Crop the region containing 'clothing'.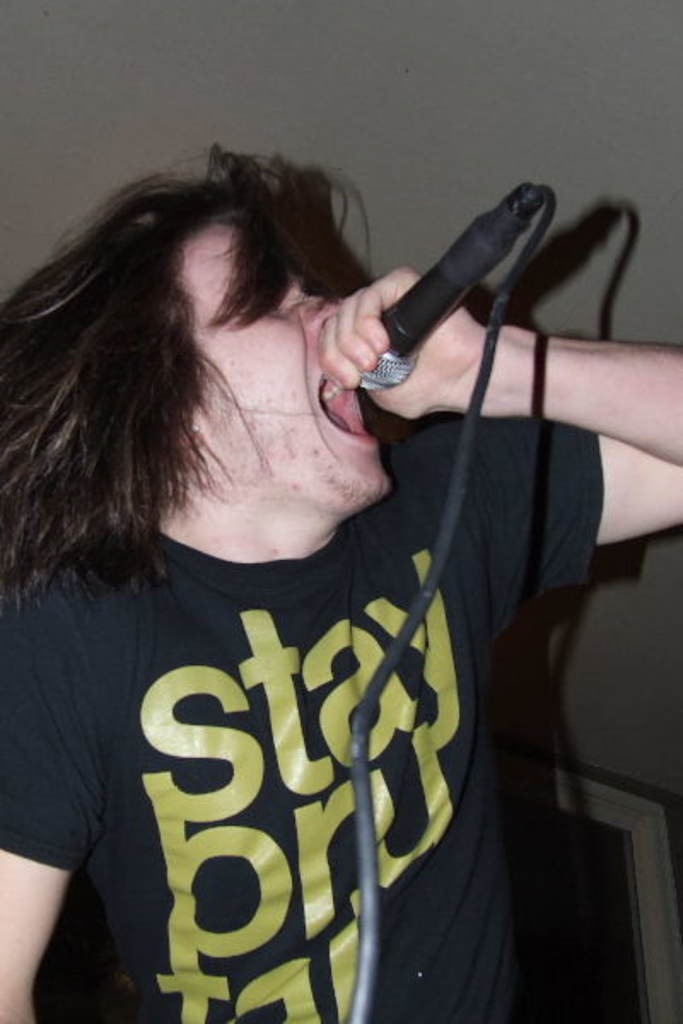
Crop region: (left=50, top=469, right=526, bottom=1012).
